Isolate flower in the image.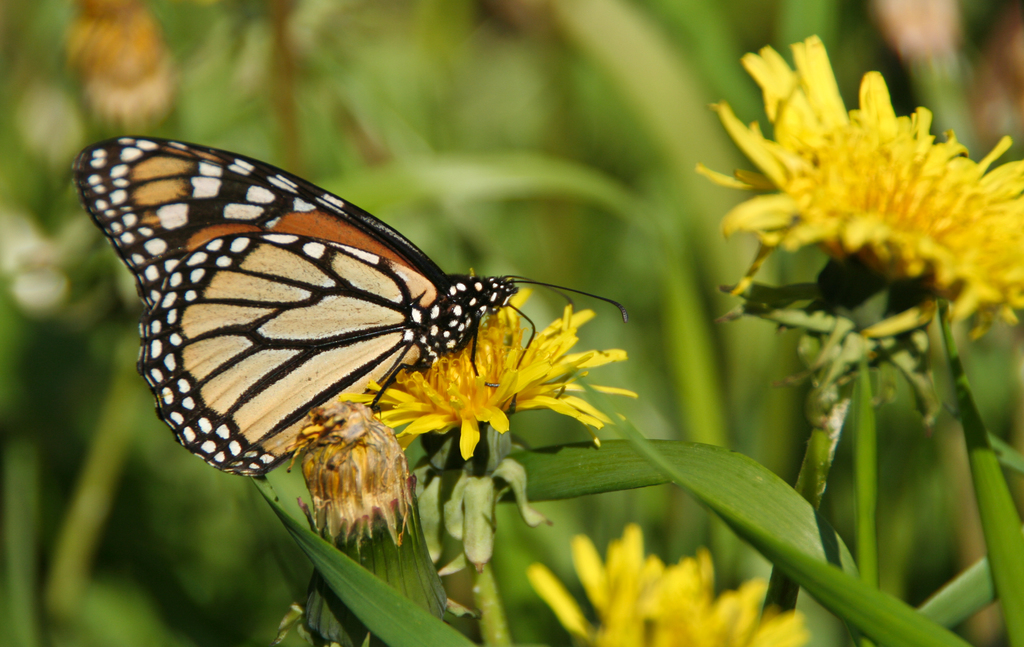
Isolated region: 698/40/989/347.
